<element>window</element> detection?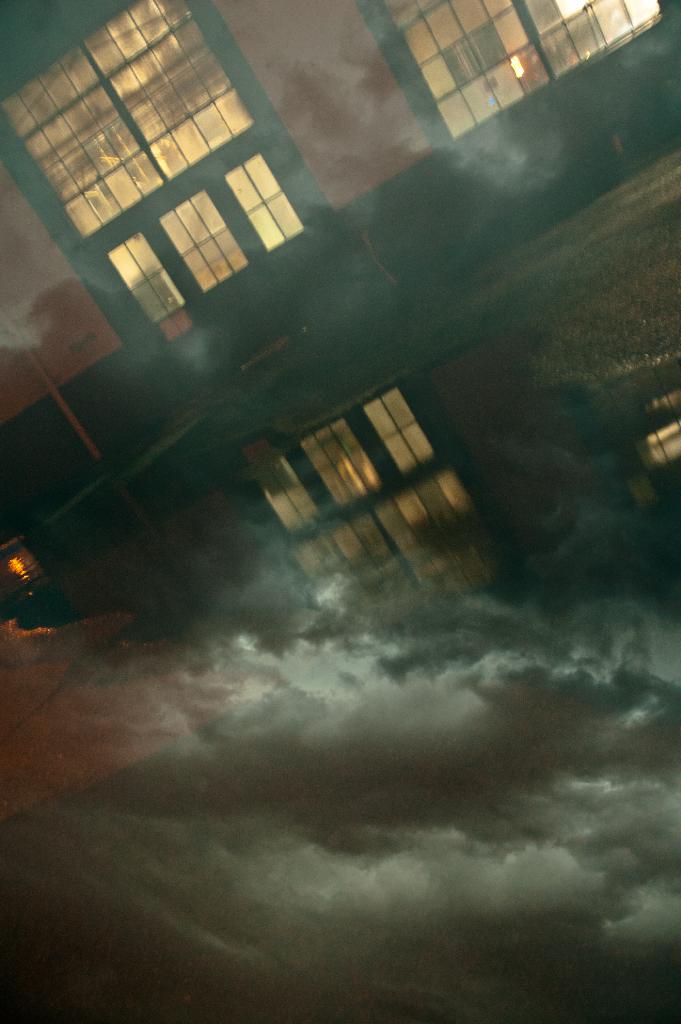
l=361, t=0, r=669, b=157
